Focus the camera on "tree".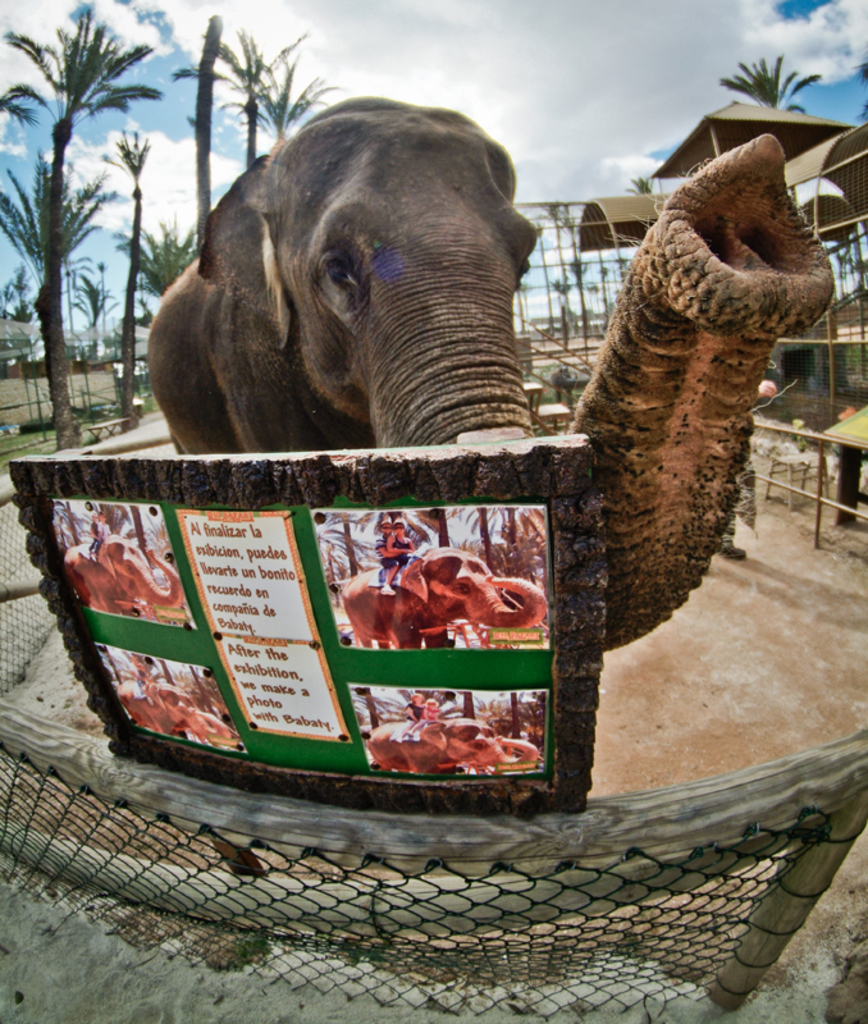
Focus region: <bbox>252, 58, 333, 152</bbox>.
